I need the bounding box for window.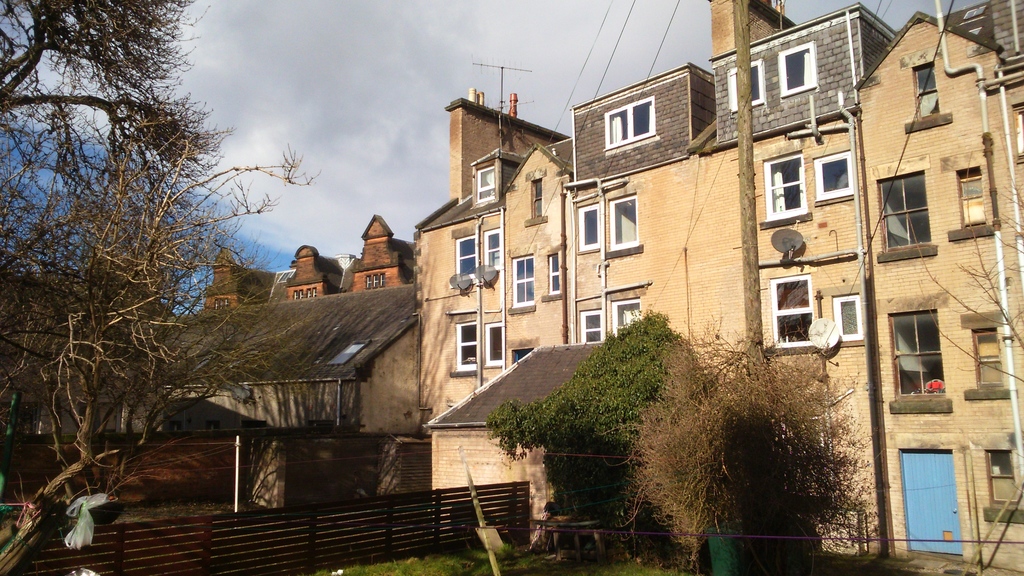
Here it is: {"x1": 877, "y1": 174, "x2": 925, "y2": 250}.
